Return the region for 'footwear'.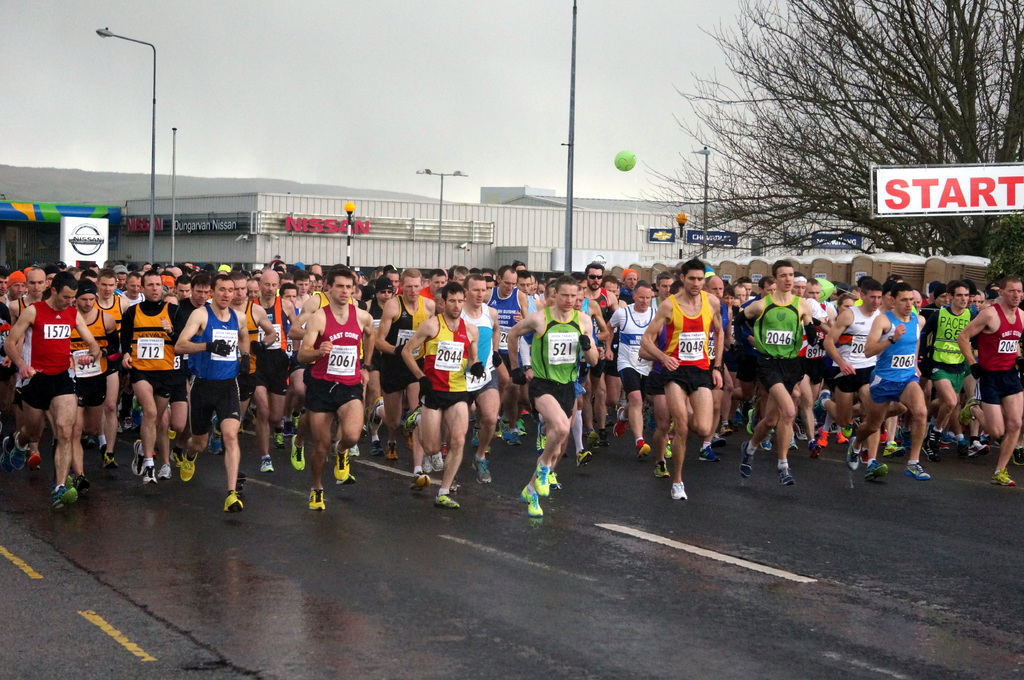
box(67, 477, 87, 492).
